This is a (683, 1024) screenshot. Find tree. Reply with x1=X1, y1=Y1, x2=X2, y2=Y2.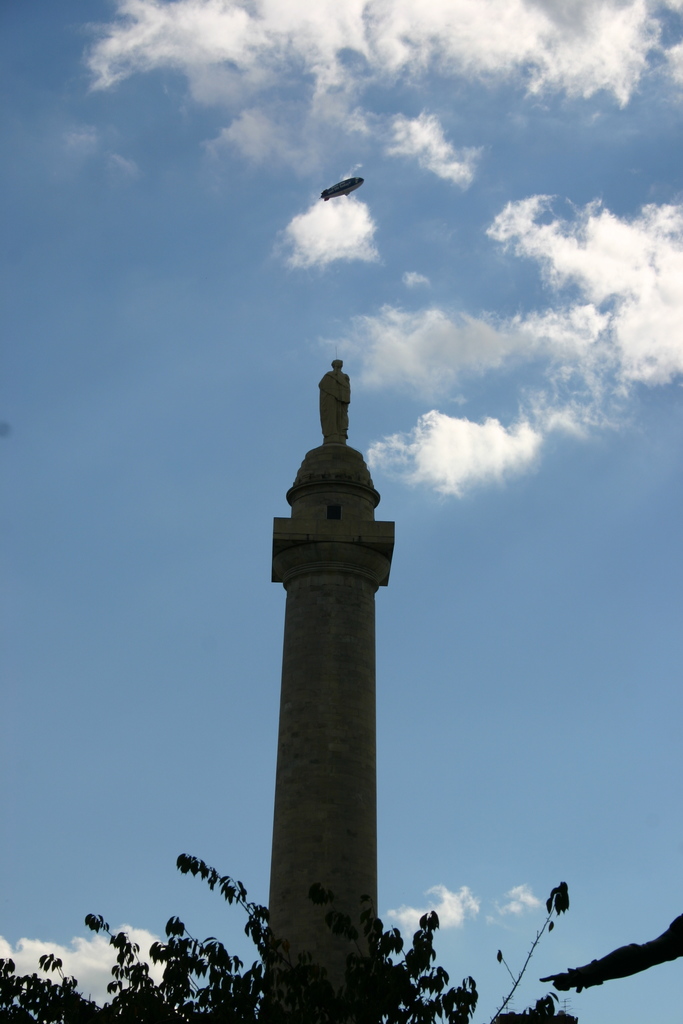
x1=0, y1=848, x2=578, y2=1023.
